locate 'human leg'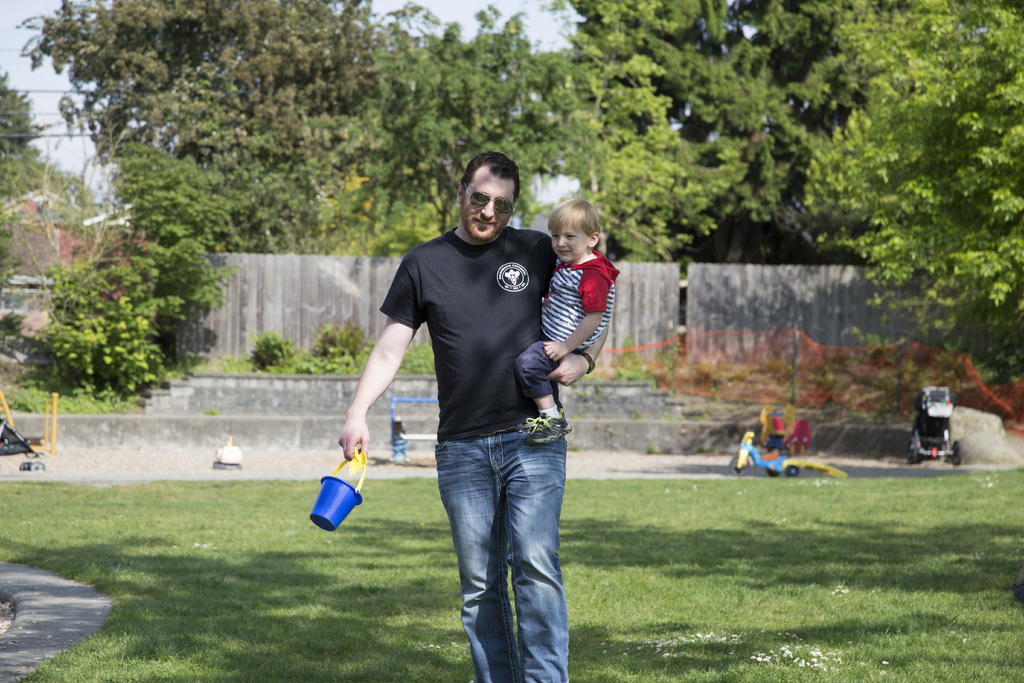
region(435, 396, 568, 682)
